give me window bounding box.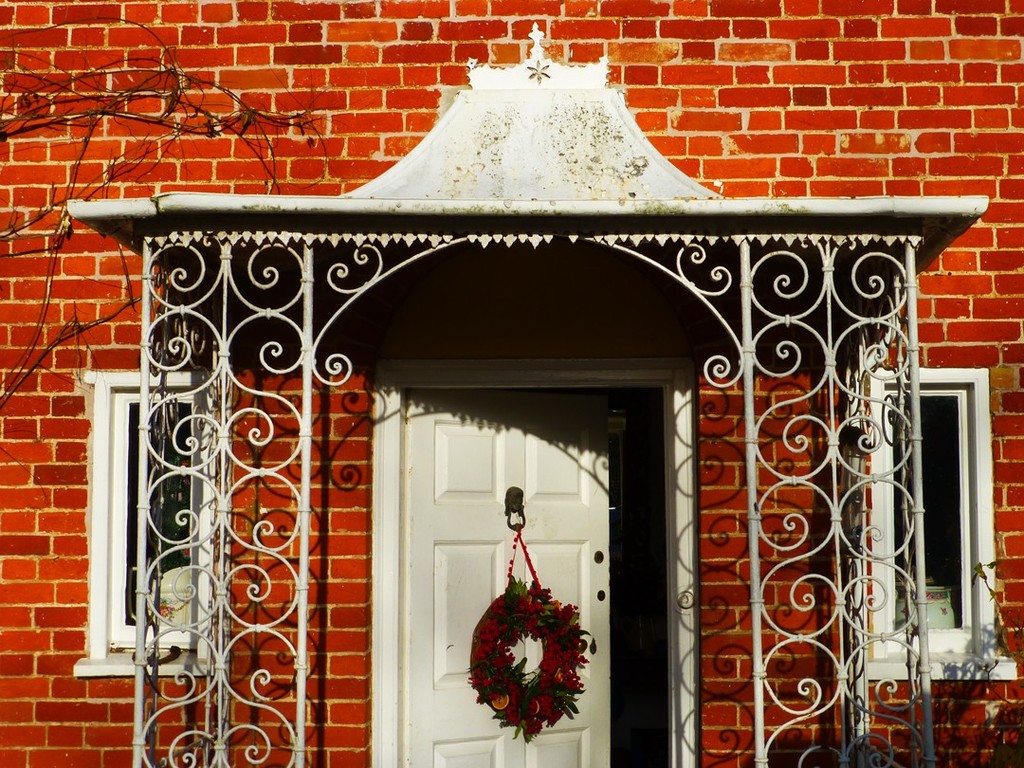
<bbox>883, 351, 996, 655</bbox>.
